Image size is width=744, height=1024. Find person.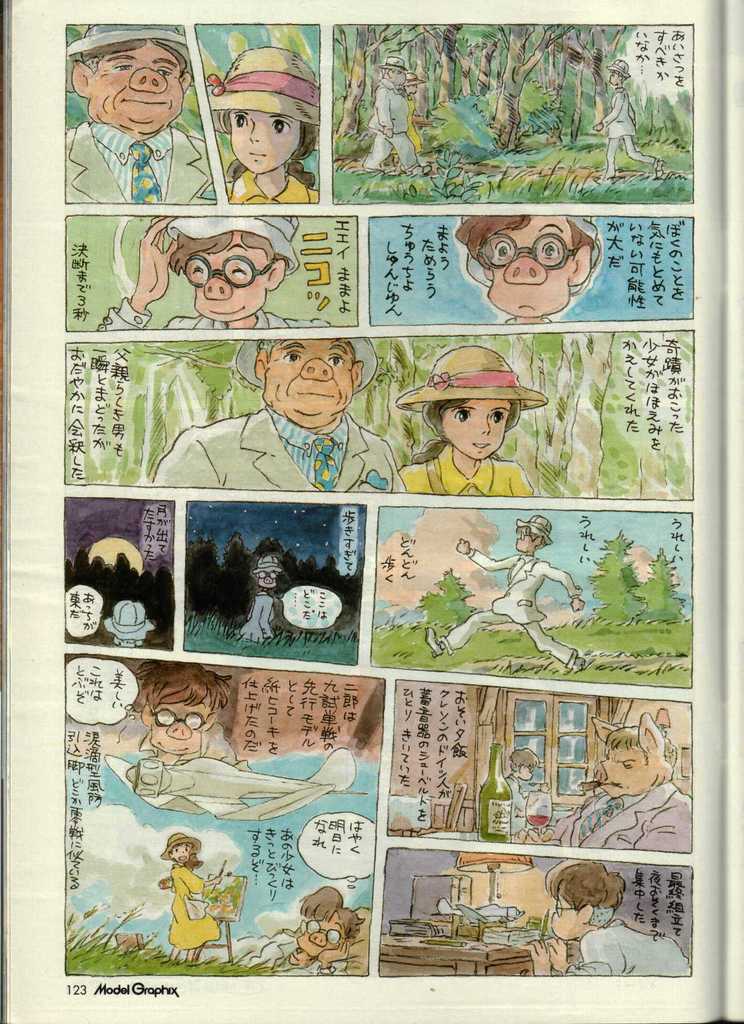
[left=361, top=52, right=431, bottom=175].
